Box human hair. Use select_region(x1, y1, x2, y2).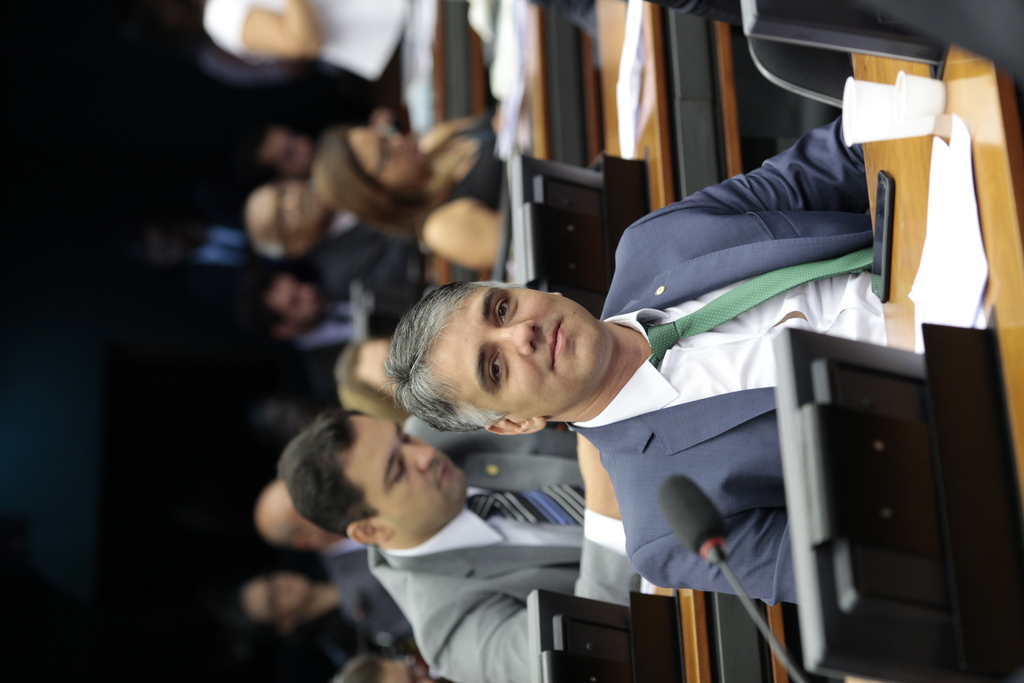
select_region(309, 126, 430, 241).
